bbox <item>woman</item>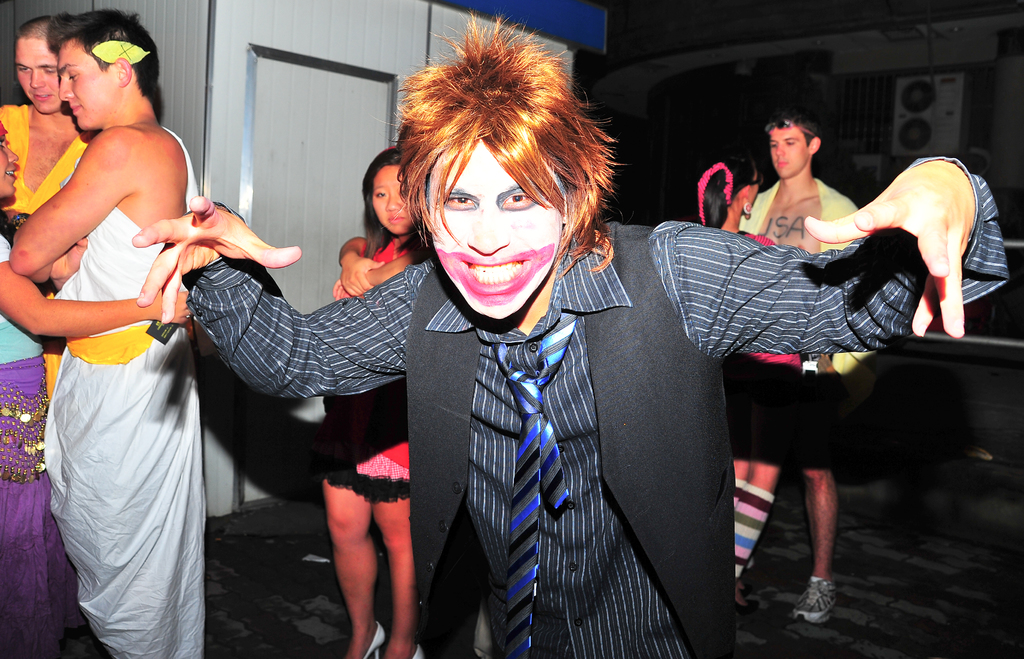
<bbox>309, 149, 433, 658</bbox>
